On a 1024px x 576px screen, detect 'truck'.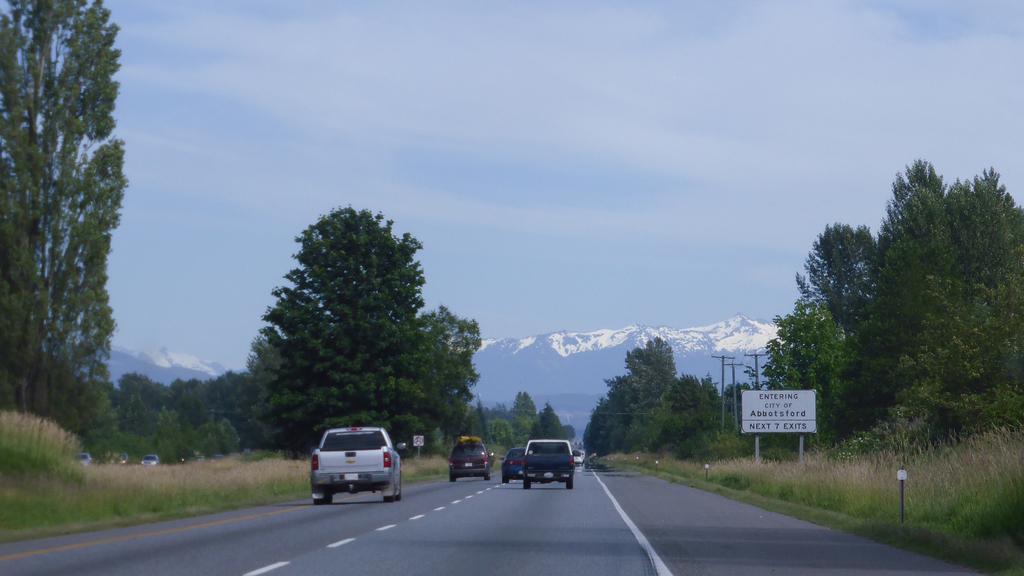
525, 439, 573, 491.
